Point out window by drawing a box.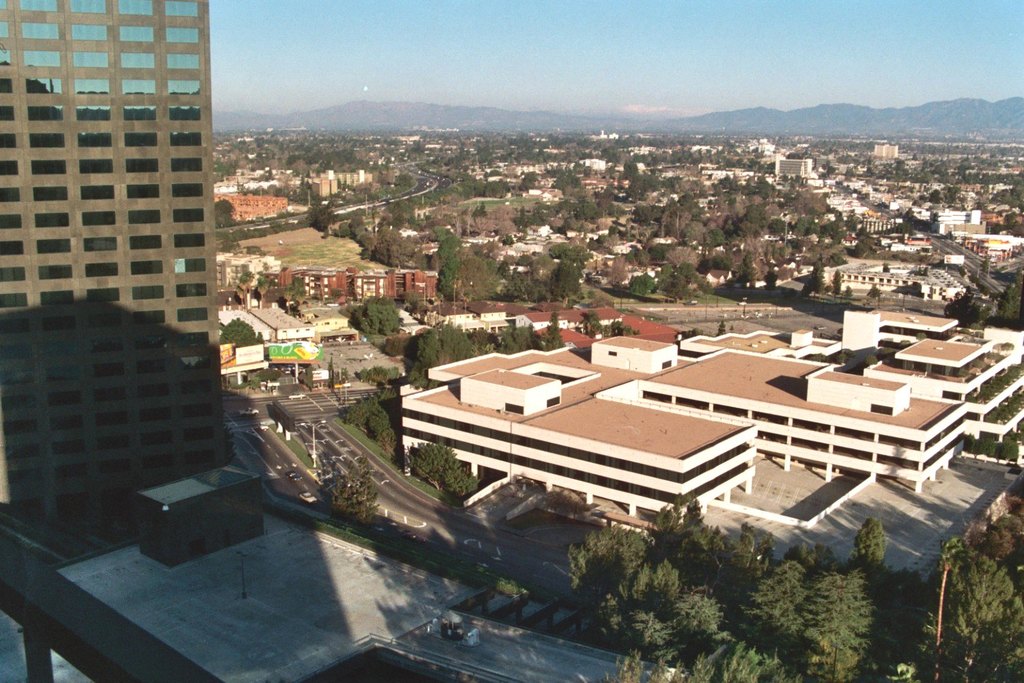
22,51,63,67.
